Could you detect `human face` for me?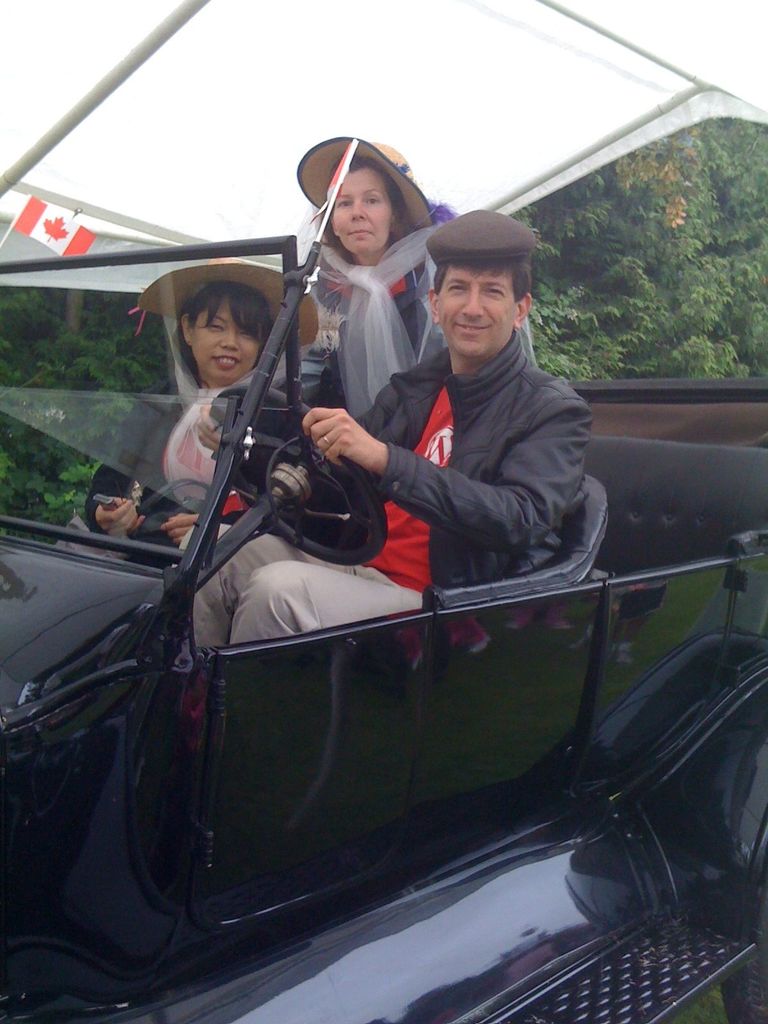
Detection result: {"left": 327, "top": 166, "right": 394, "bottom": 252}.
